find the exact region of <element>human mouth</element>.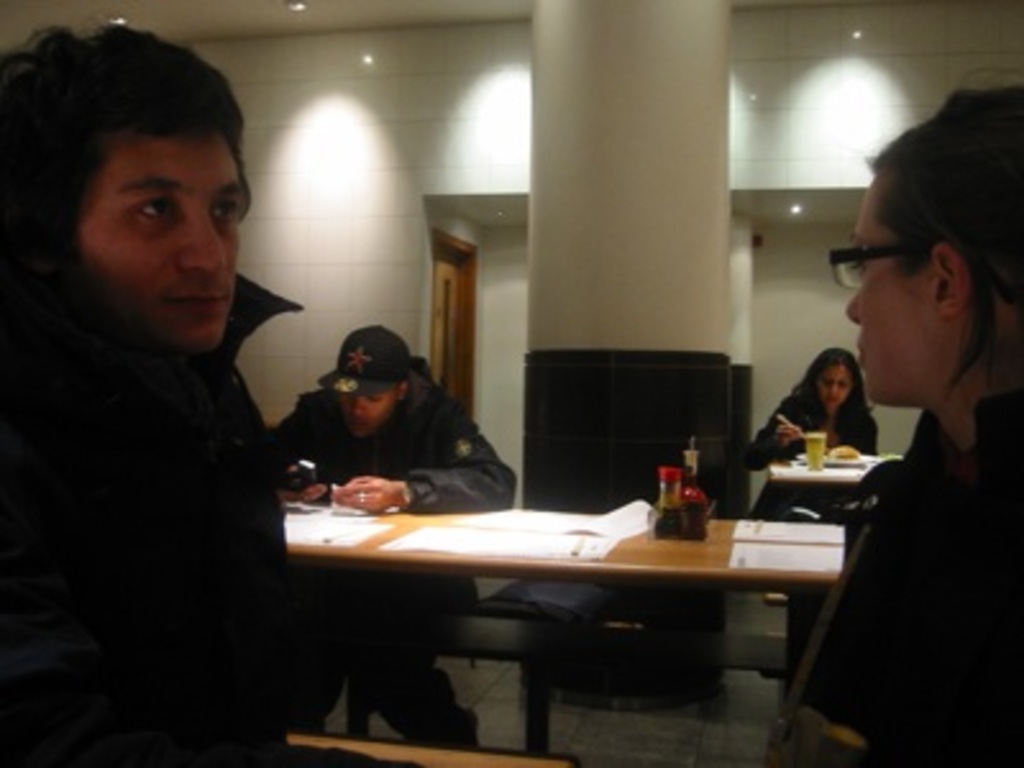
Exact region: x1=169, y1=294, x2=225, y2=320.
